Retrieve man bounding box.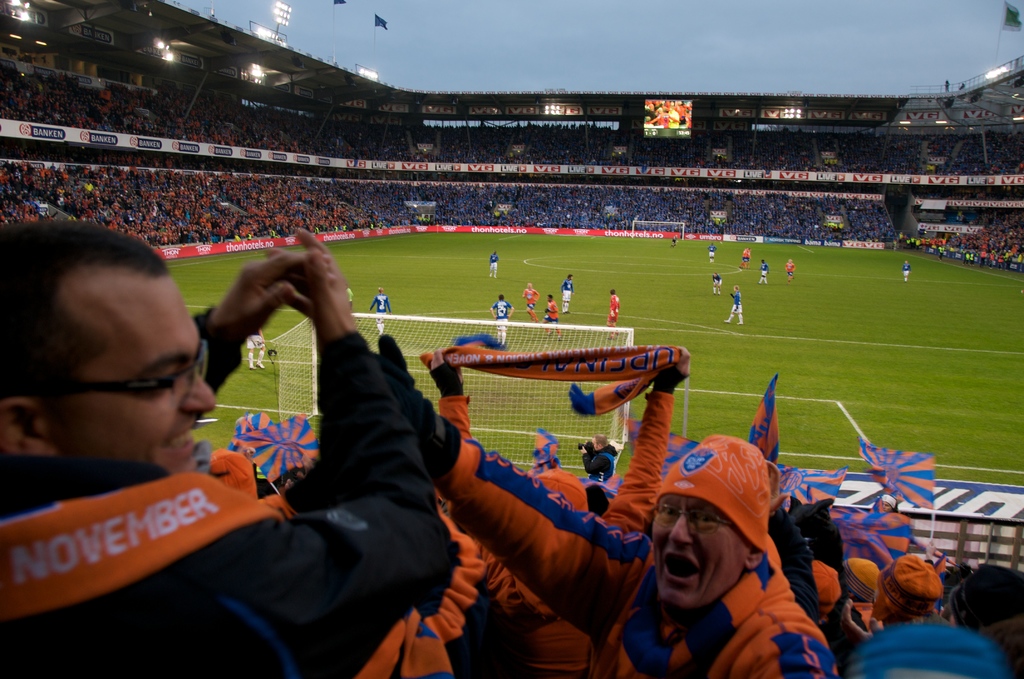
Bounding box: region(605, 287, 622, 338).
